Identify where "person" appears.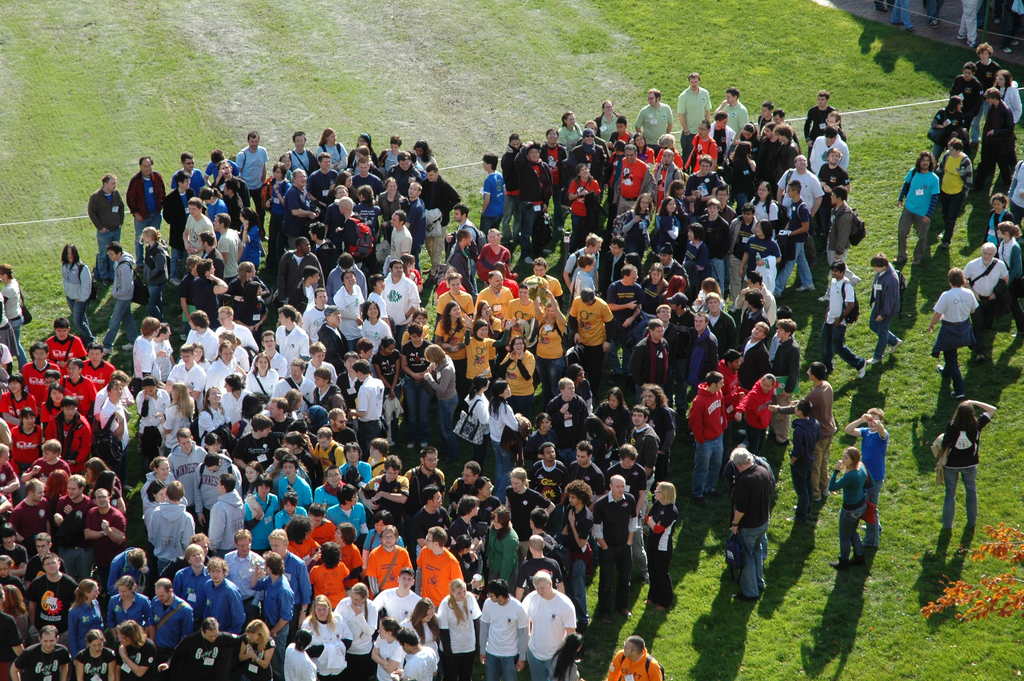
Appears at bbox=[276, 153, 294, 186].
